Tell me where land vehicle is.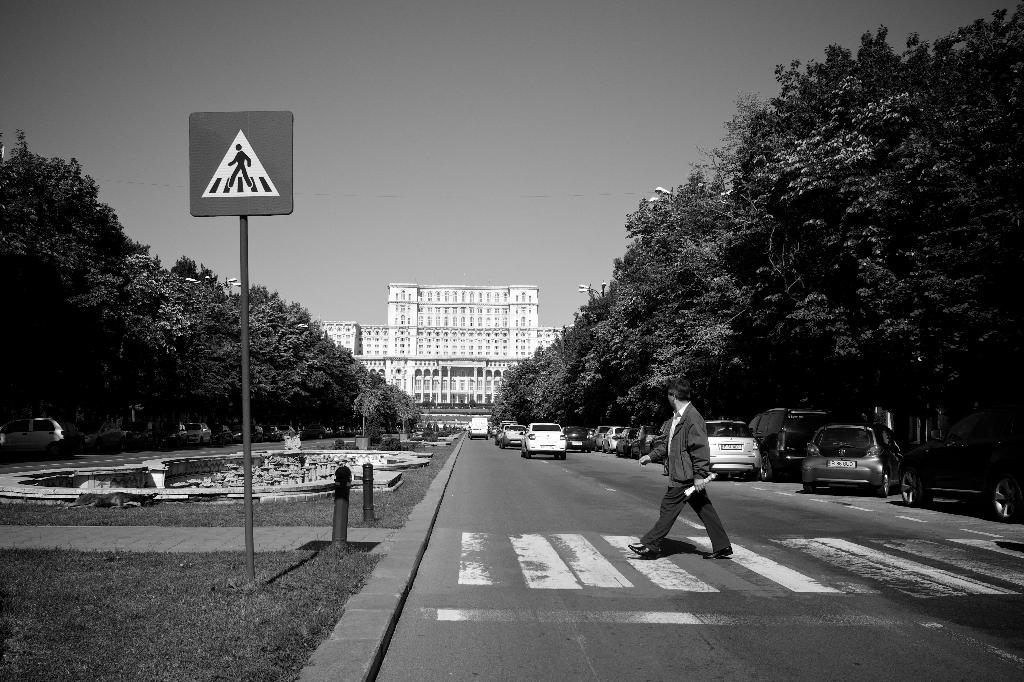
land vehicle is at 598:426:628:452.
